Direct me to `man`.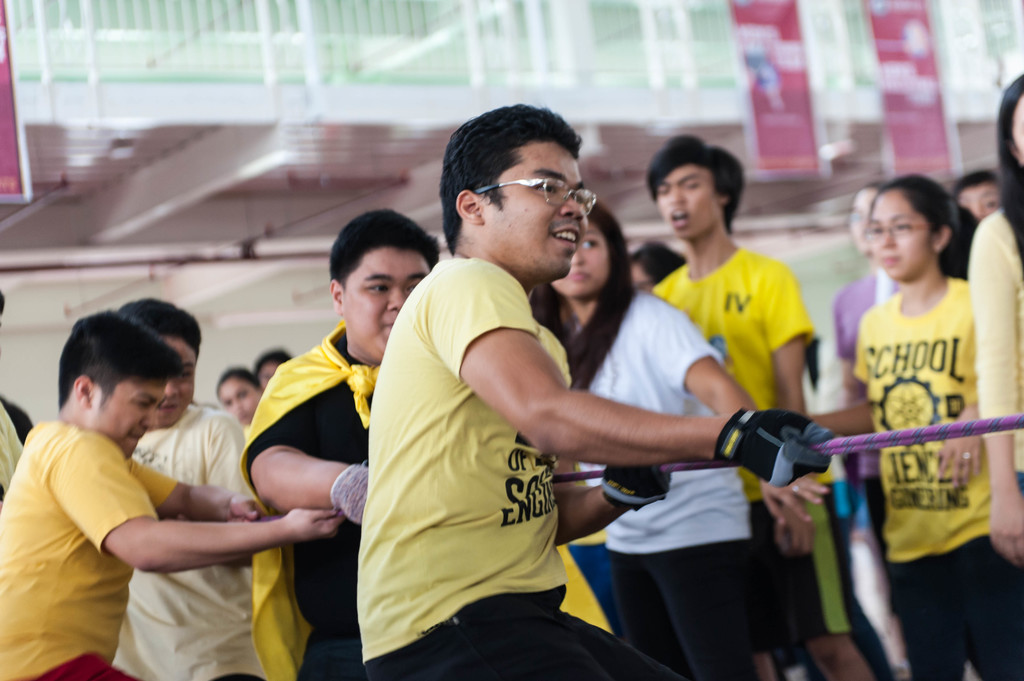
Direction: bbox=(644, 133, 878, 680).
